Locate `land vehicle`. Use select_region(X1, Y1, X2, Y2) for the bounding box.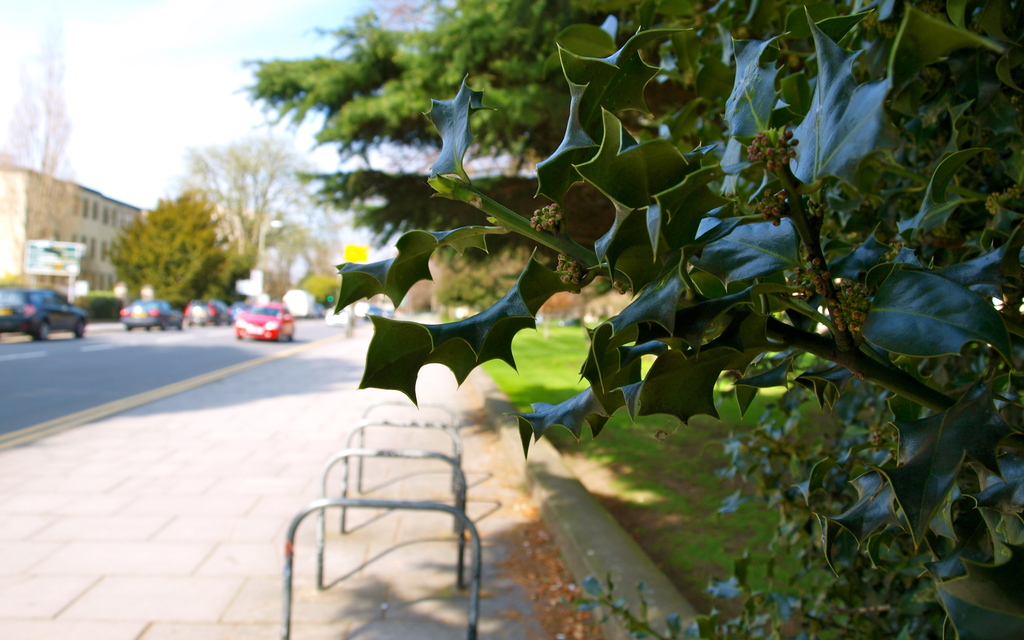
select_region(186, 303, 227, 324).
